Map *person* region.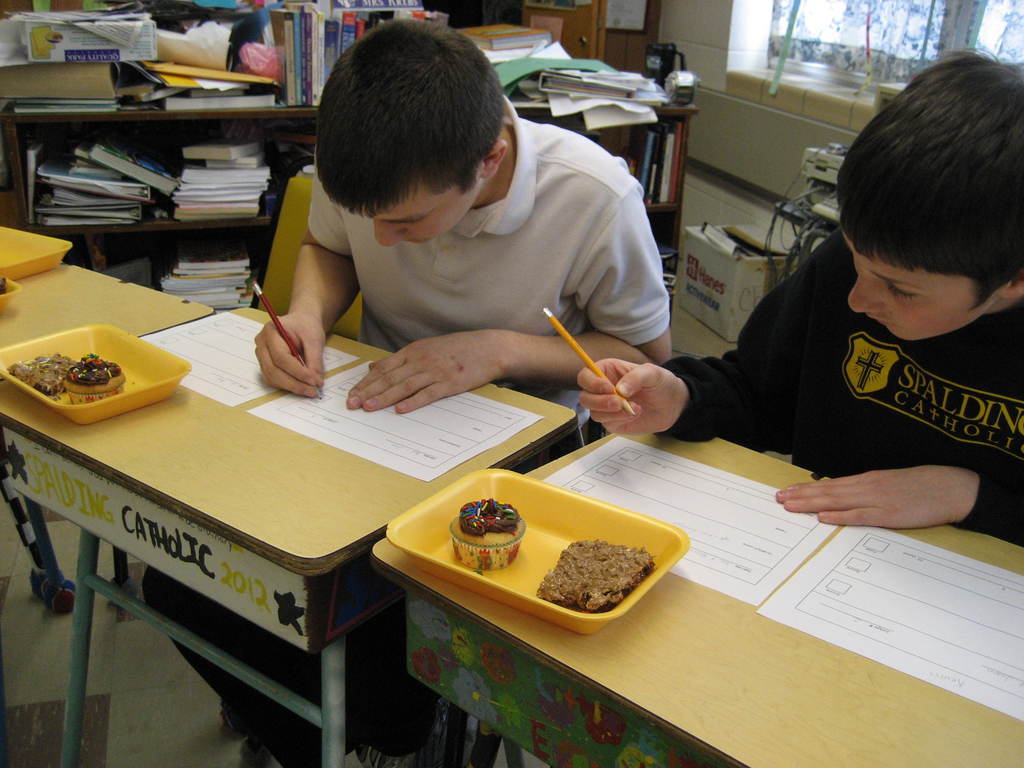
Mapped to <region>575, 56, 1023, 557</region>.
